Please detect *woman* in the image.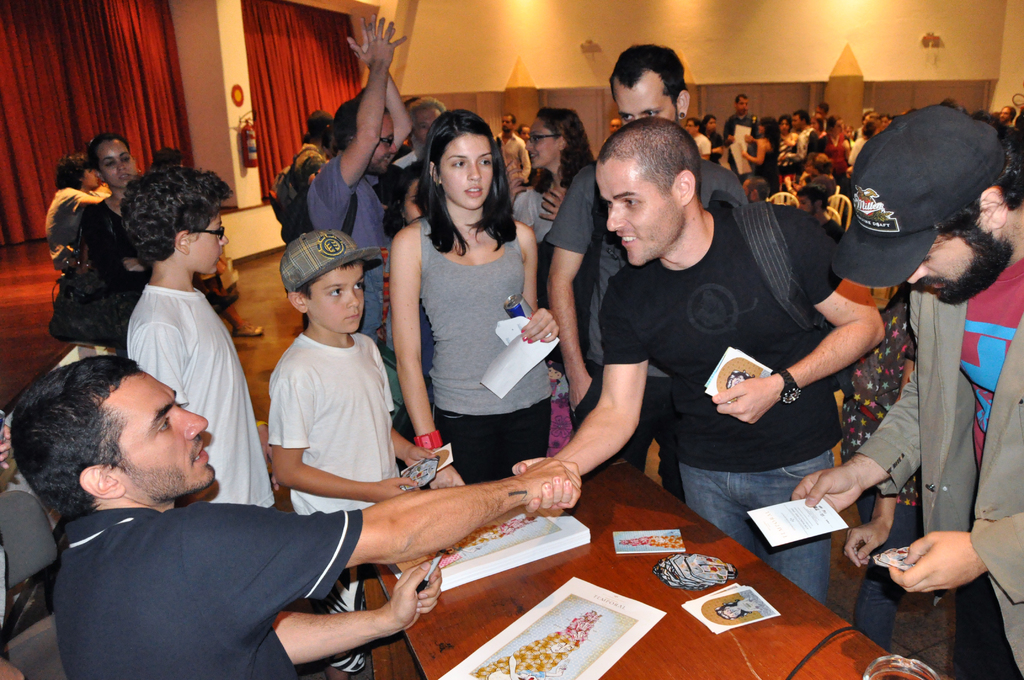
{"x1": 817, "y1": 118, "x2": 847, "y2": 179}.
